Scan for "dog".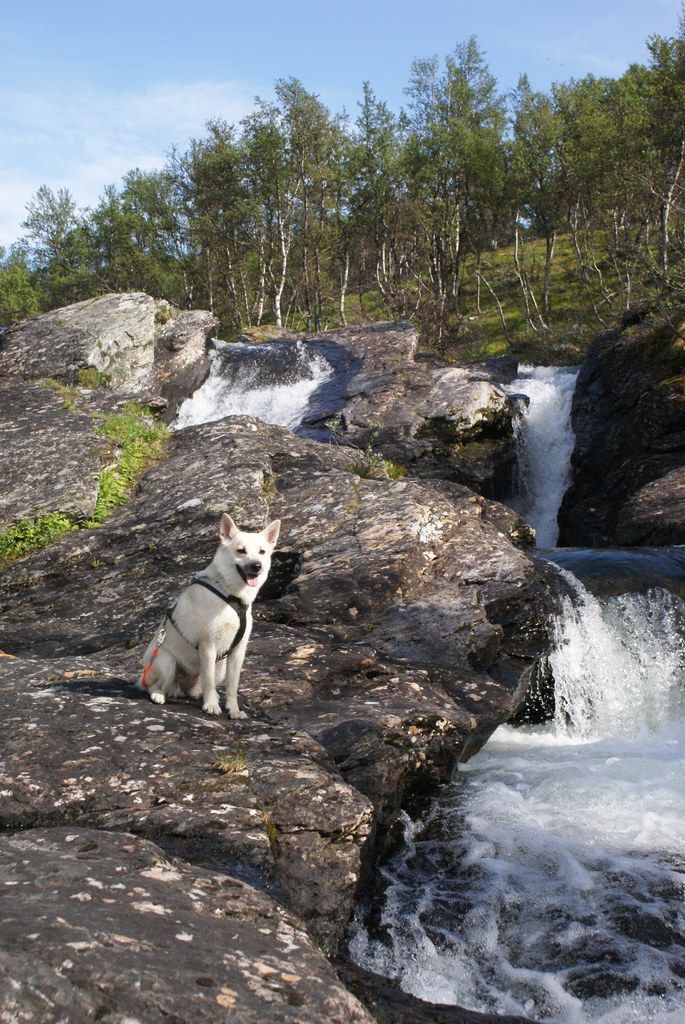
Scan result: [x1=142, y1=513, x2=280, y2=721].
